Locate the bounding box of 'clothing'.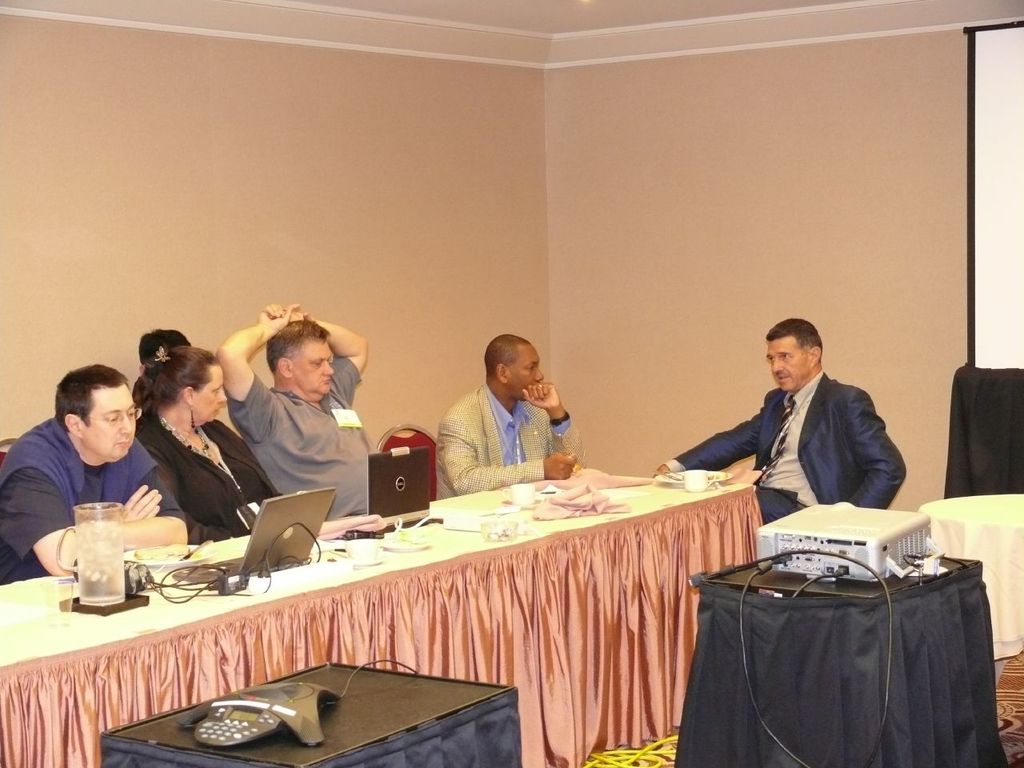
Bounding box: bbox=[131, 402, 285, 544].
